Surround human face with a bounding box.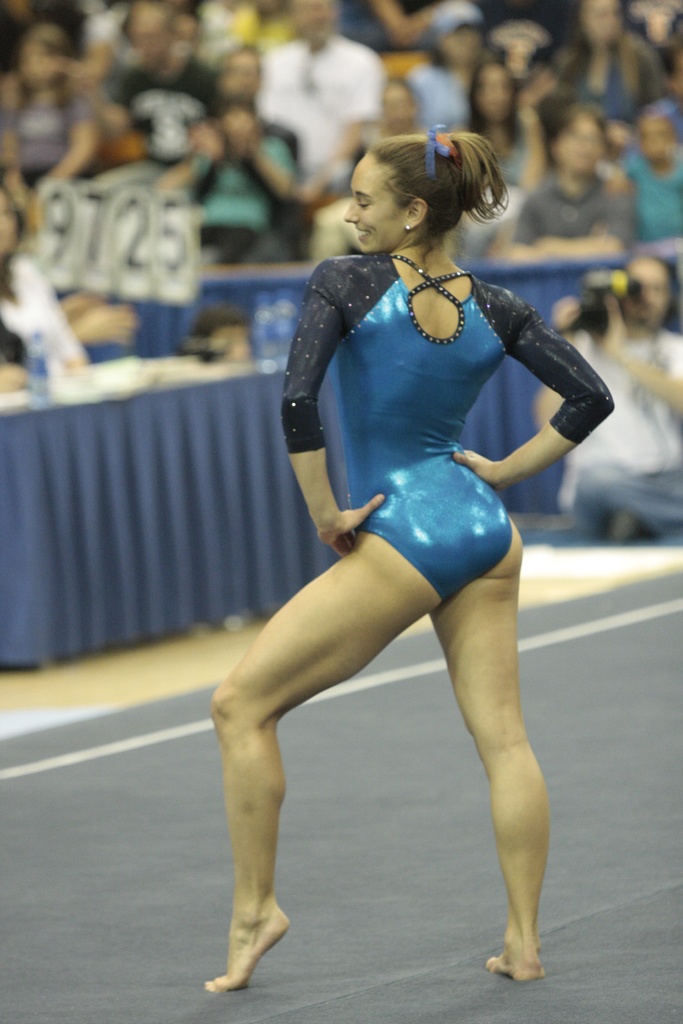
(339, 148, 402, 252).
